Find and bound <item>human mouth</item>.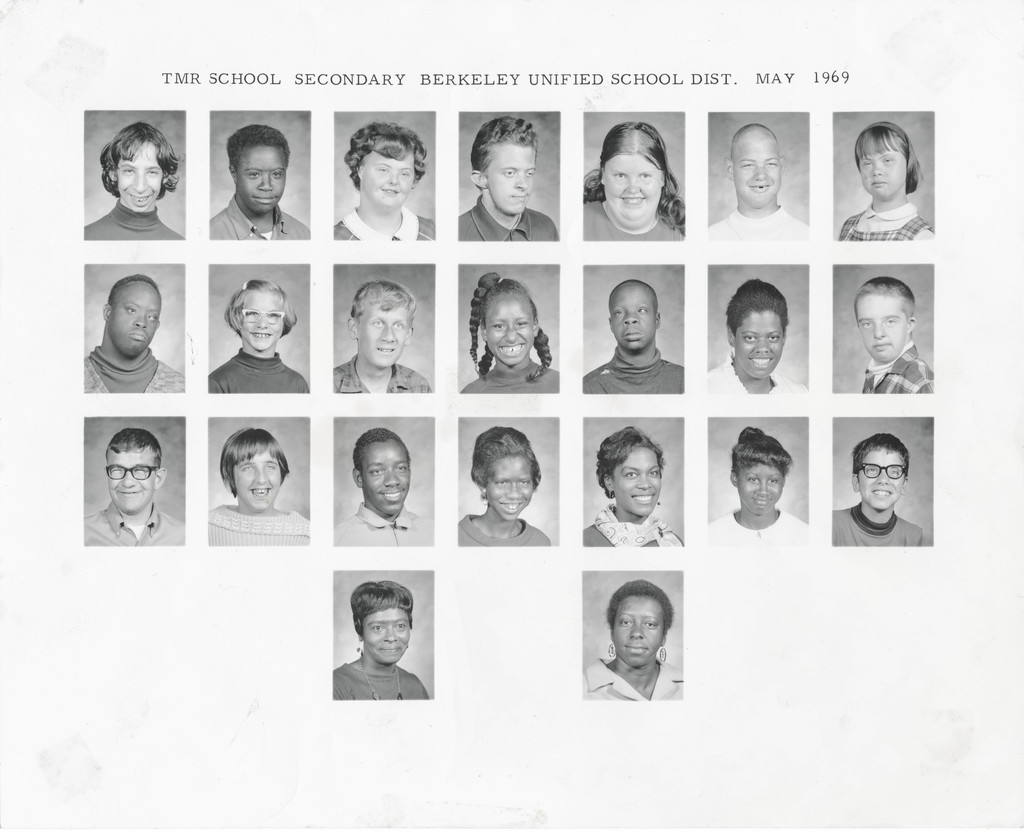
Bound: <bbox>380, 187, 396, 194</bbox>.
